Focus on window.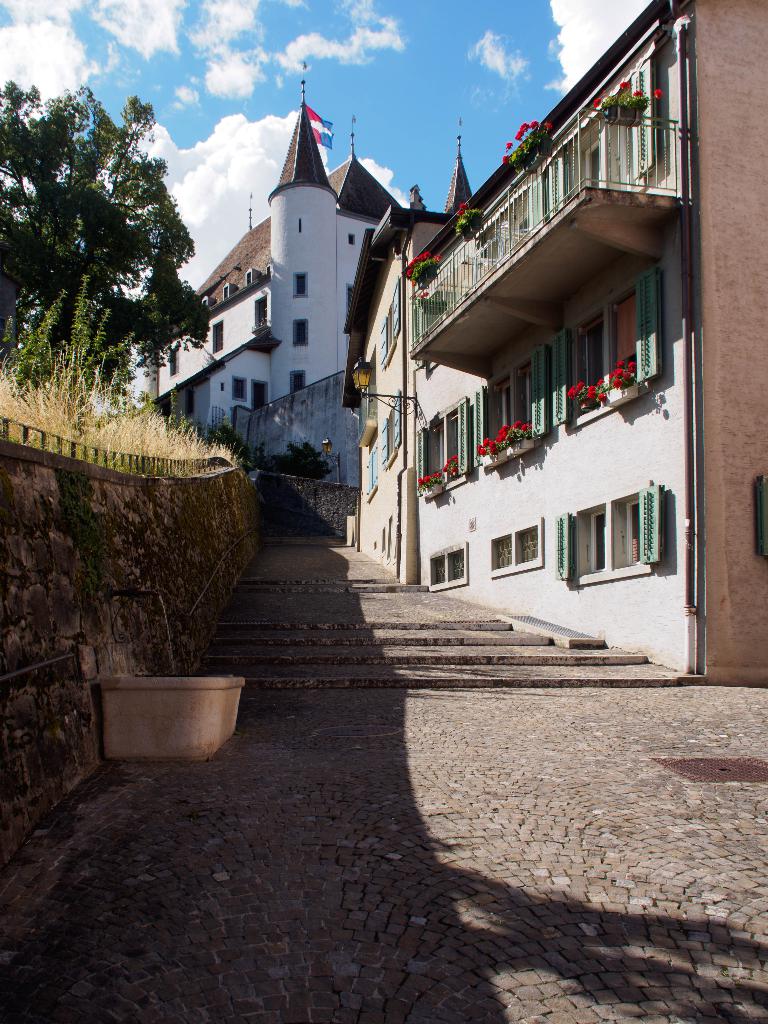
Focused at x1=230 y1=376 x2=247 y2=404.
